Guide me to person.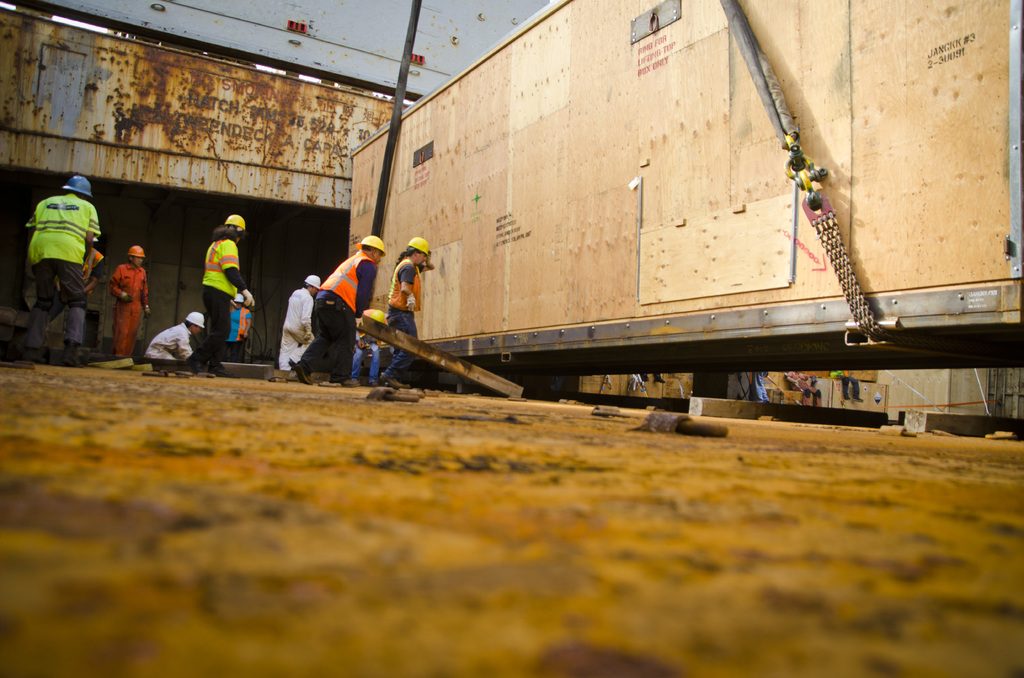
Guidance: (380,237,435,386).
